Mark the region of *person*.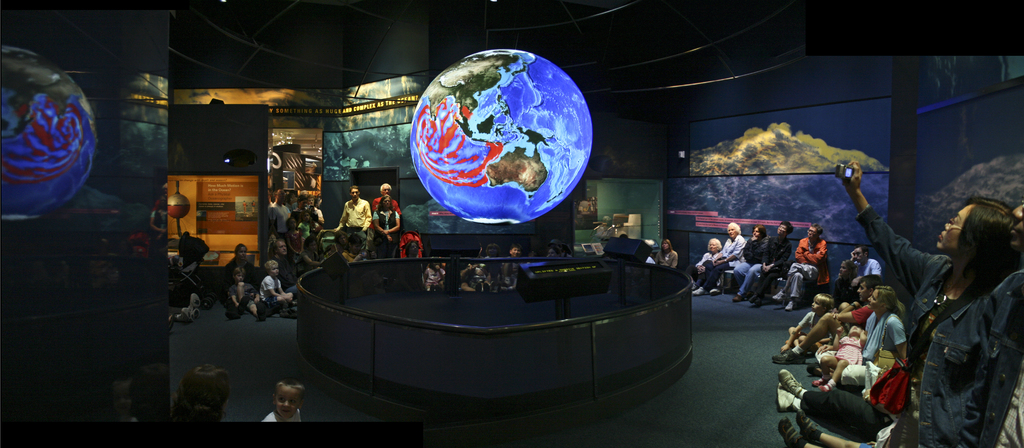
Region: 912:178:1020:447.
